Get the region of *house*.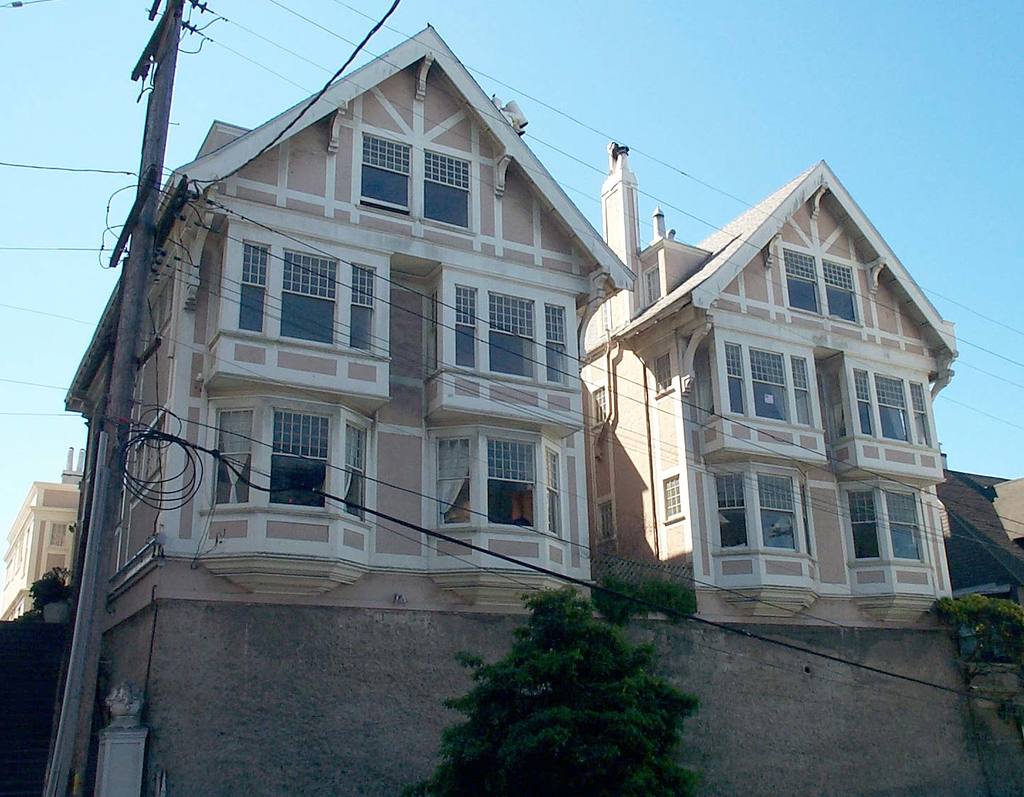
{"x1": 551, "y1": 135, "x2": 986, "y2": 634}.
